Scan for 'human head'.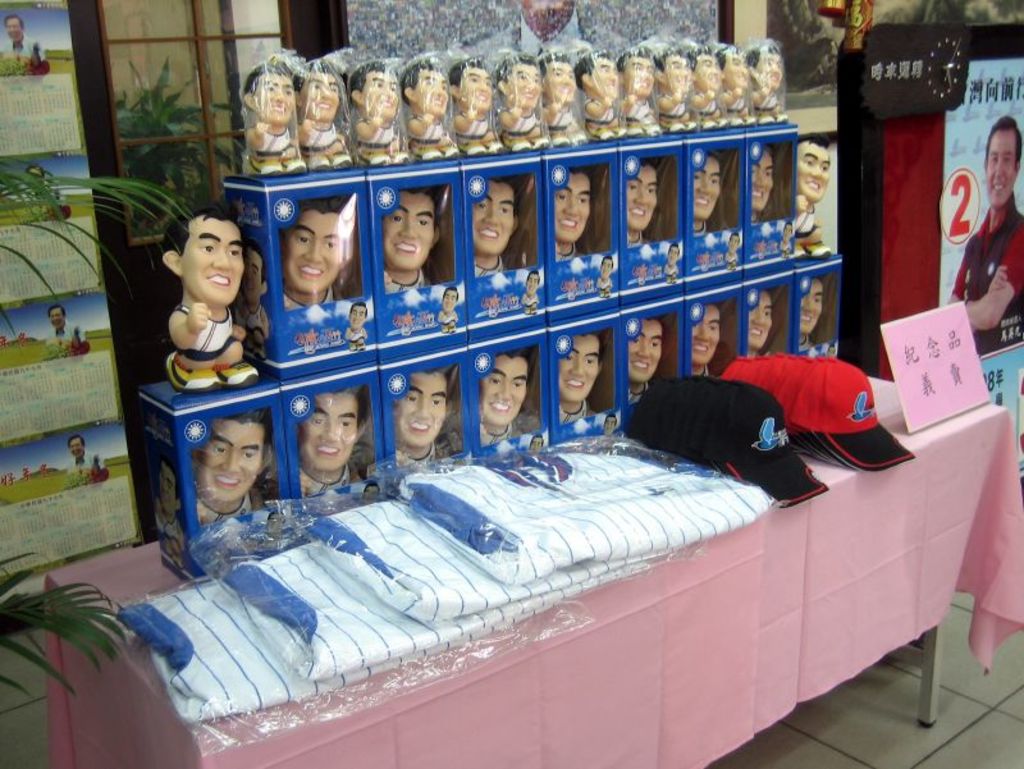
Scan result: (558,333,603,406).
